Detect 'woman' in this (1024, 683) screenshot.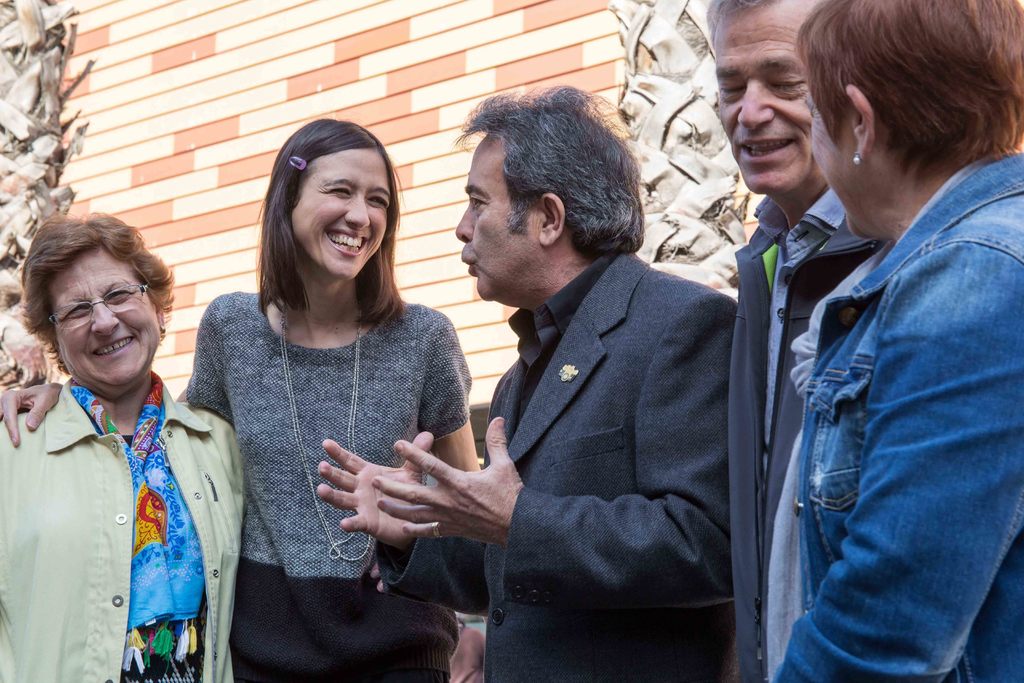
Detection: bbox=[774, 0, 1023, 682].
